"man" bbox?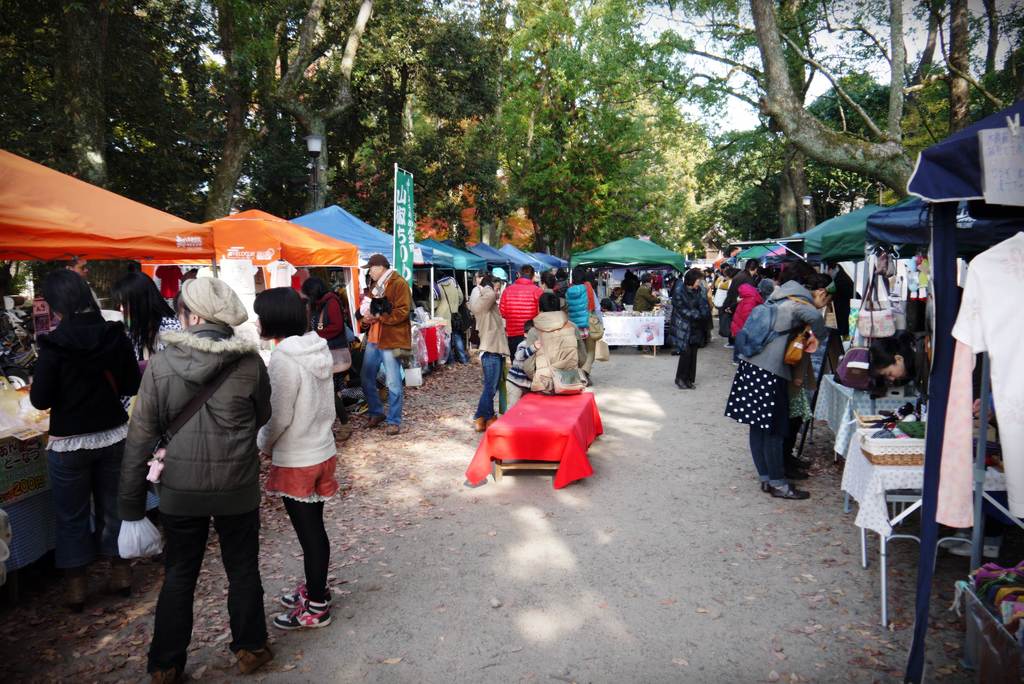
Rect(728, 259, 760, 345)
